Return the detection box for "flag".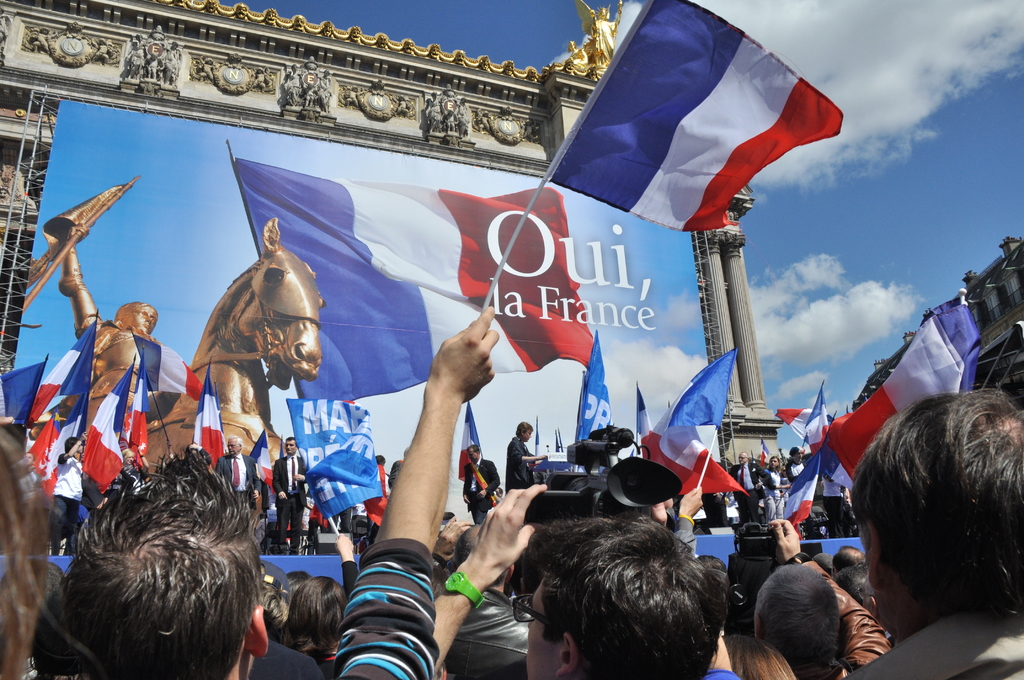
locate(535, 423, 540, 461).
